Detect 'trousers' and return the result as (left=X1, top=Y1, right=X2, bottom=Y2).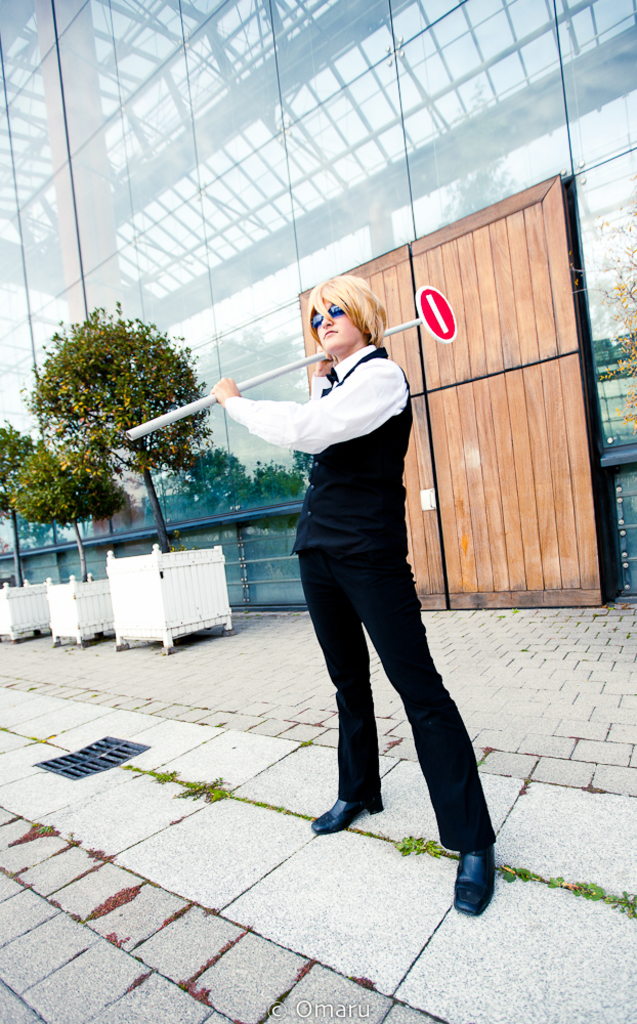
(left=297, top=544, right=498, bottom=852).
